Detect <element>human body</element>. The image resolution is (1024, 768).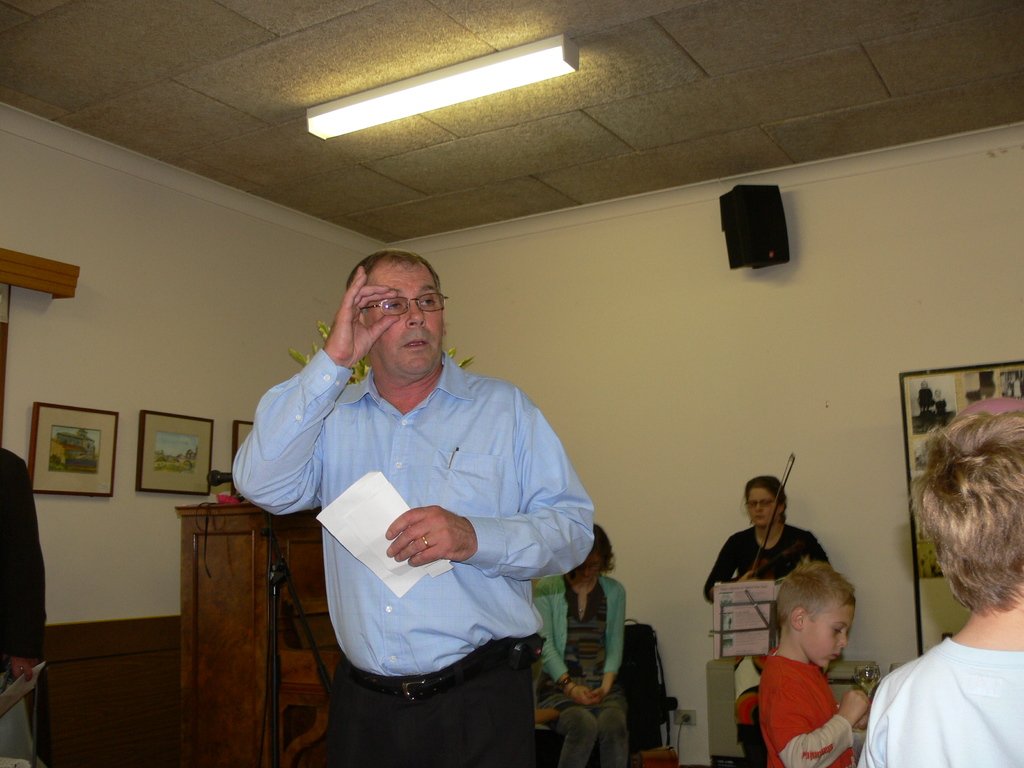
{"x1": 0, "y1": 444, "x2": 59, "y2": 767}.
